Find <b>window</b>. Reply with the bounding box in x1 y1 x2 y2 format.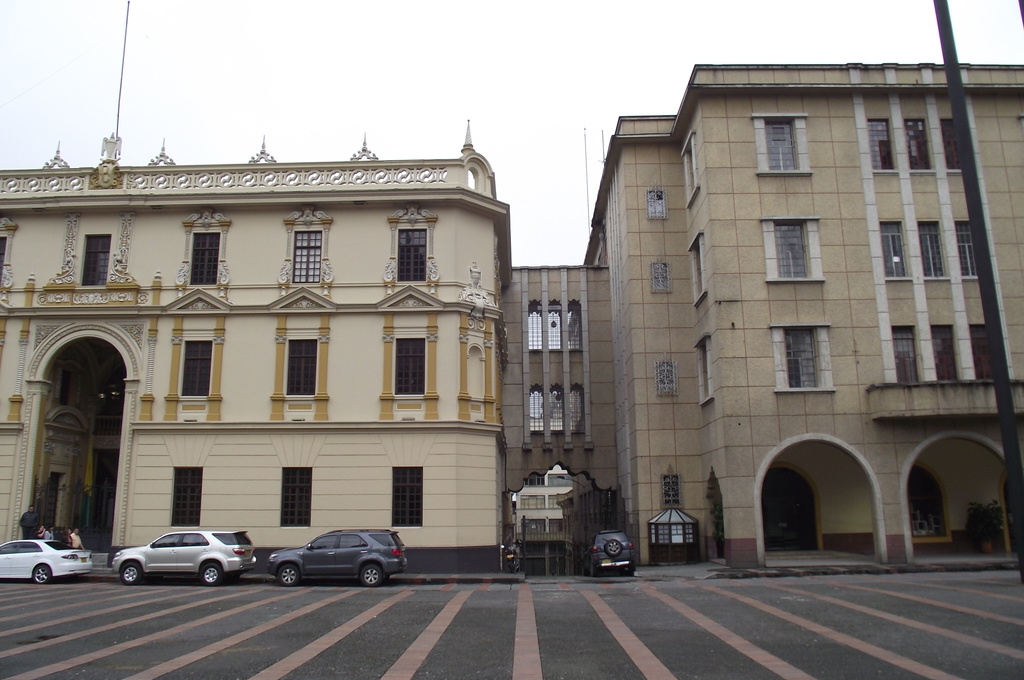
569 382 585 434.
